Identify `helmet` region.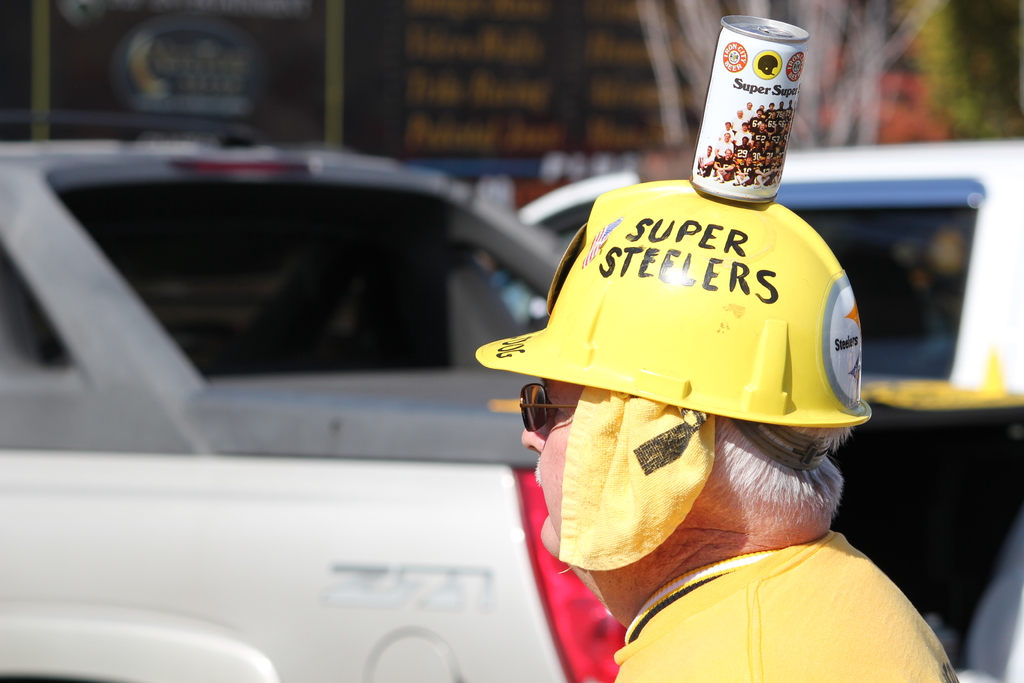
Region: (475,174,875,474).
